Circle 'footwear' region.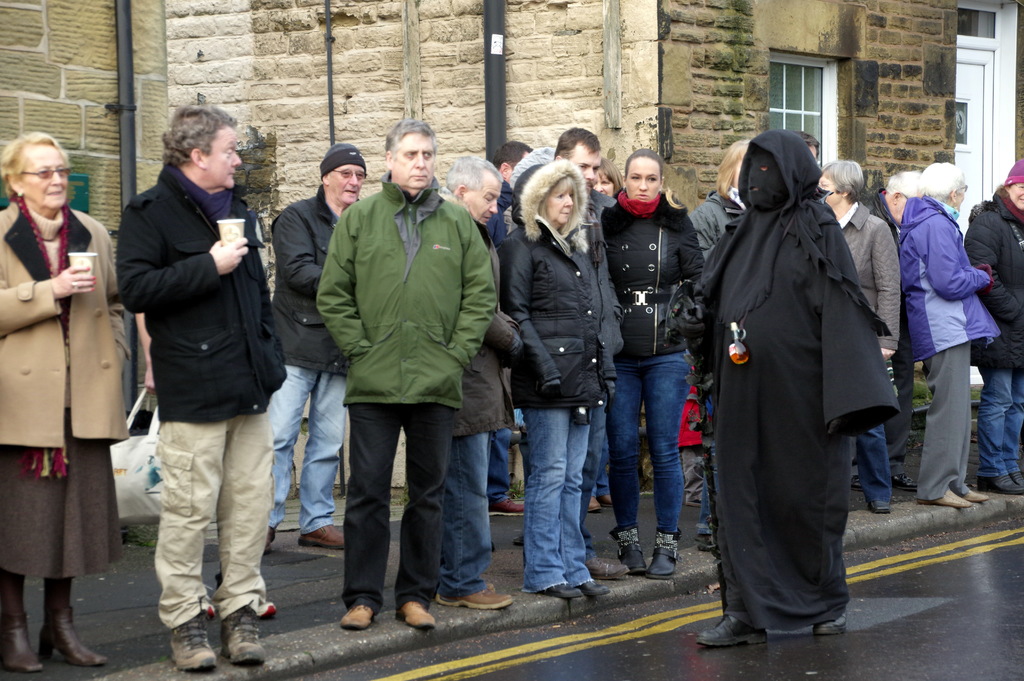
Region: <bbox>42, 593, 108, 668</bbox>.
